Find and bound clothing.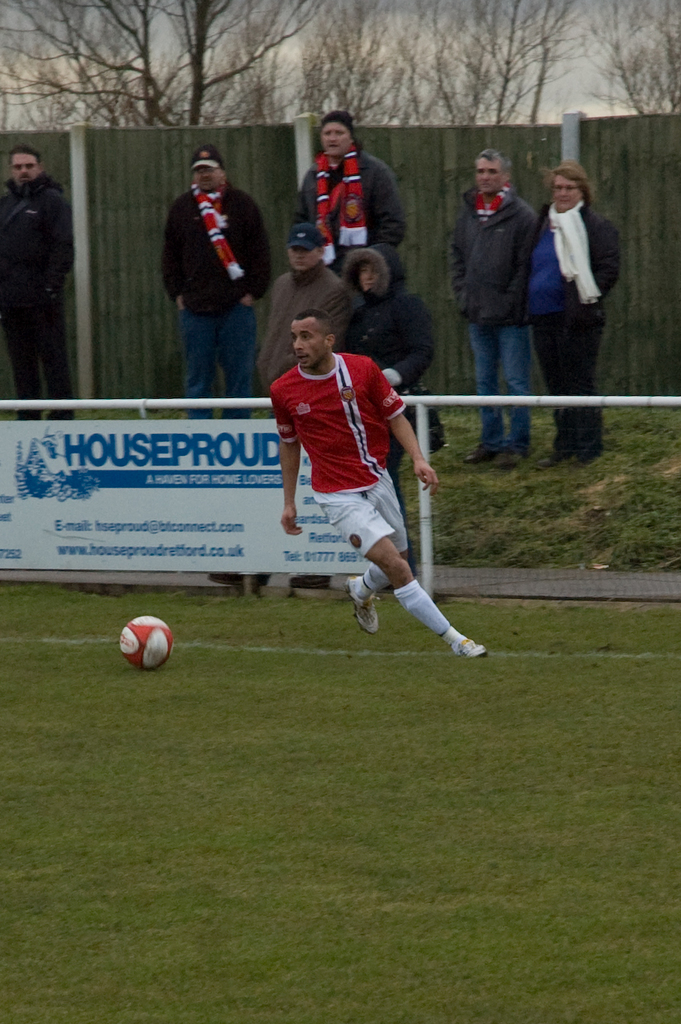
Bound: 0:165:84:420.
